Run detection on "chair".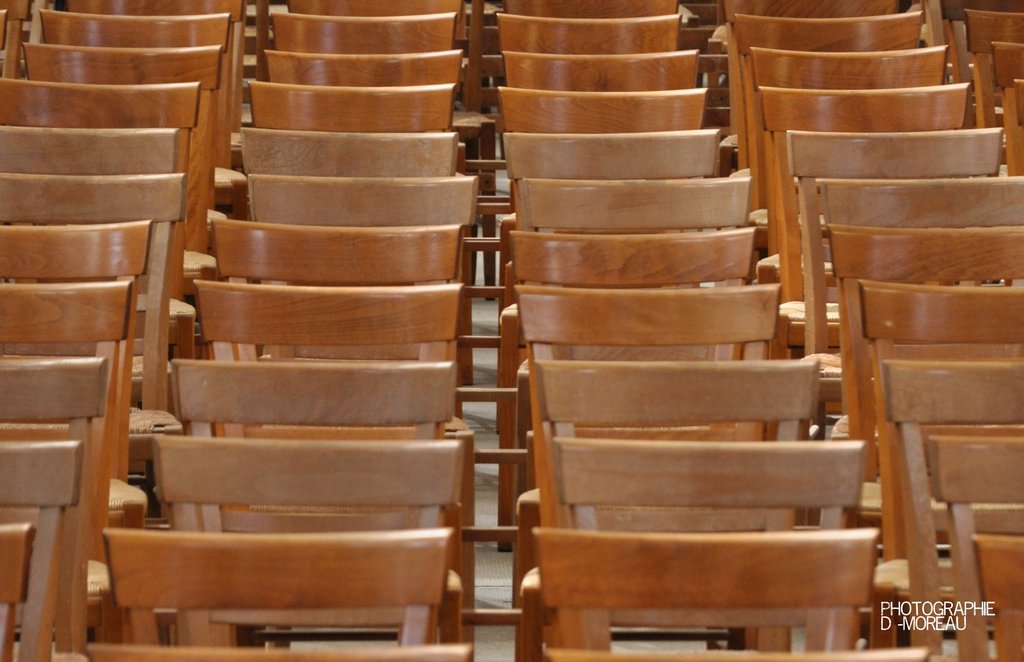
Result: <region>719, 0, 918, 135</region>.
